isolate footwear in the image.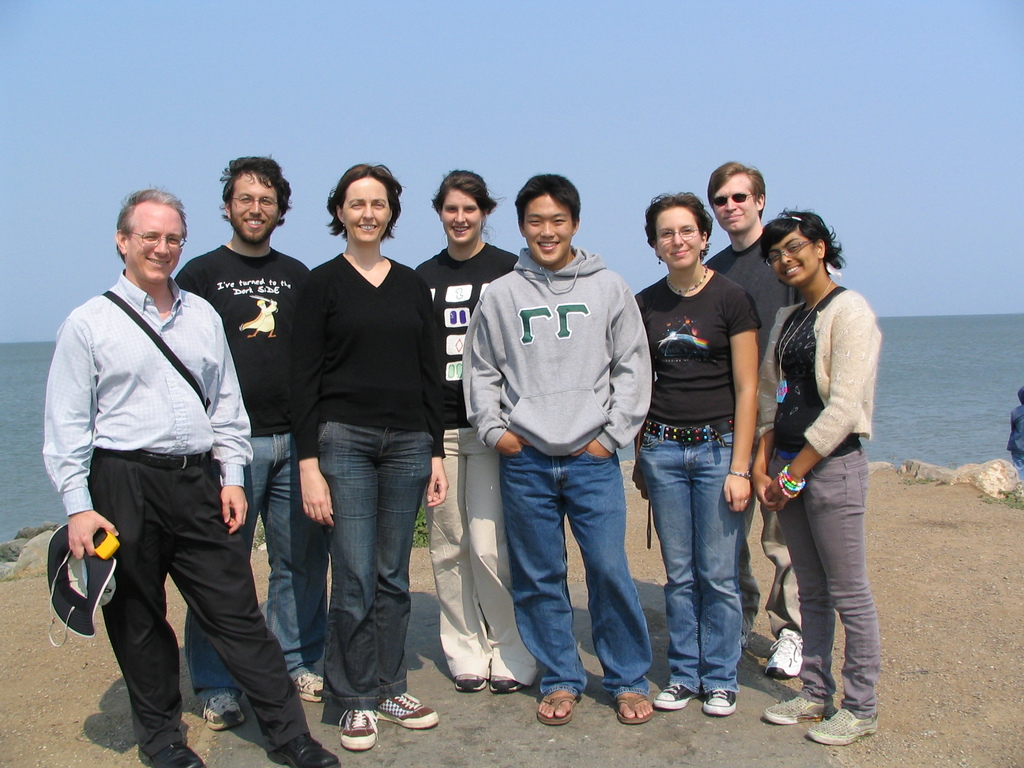
Isolated region: select_region(703, 689, 737, 714).
